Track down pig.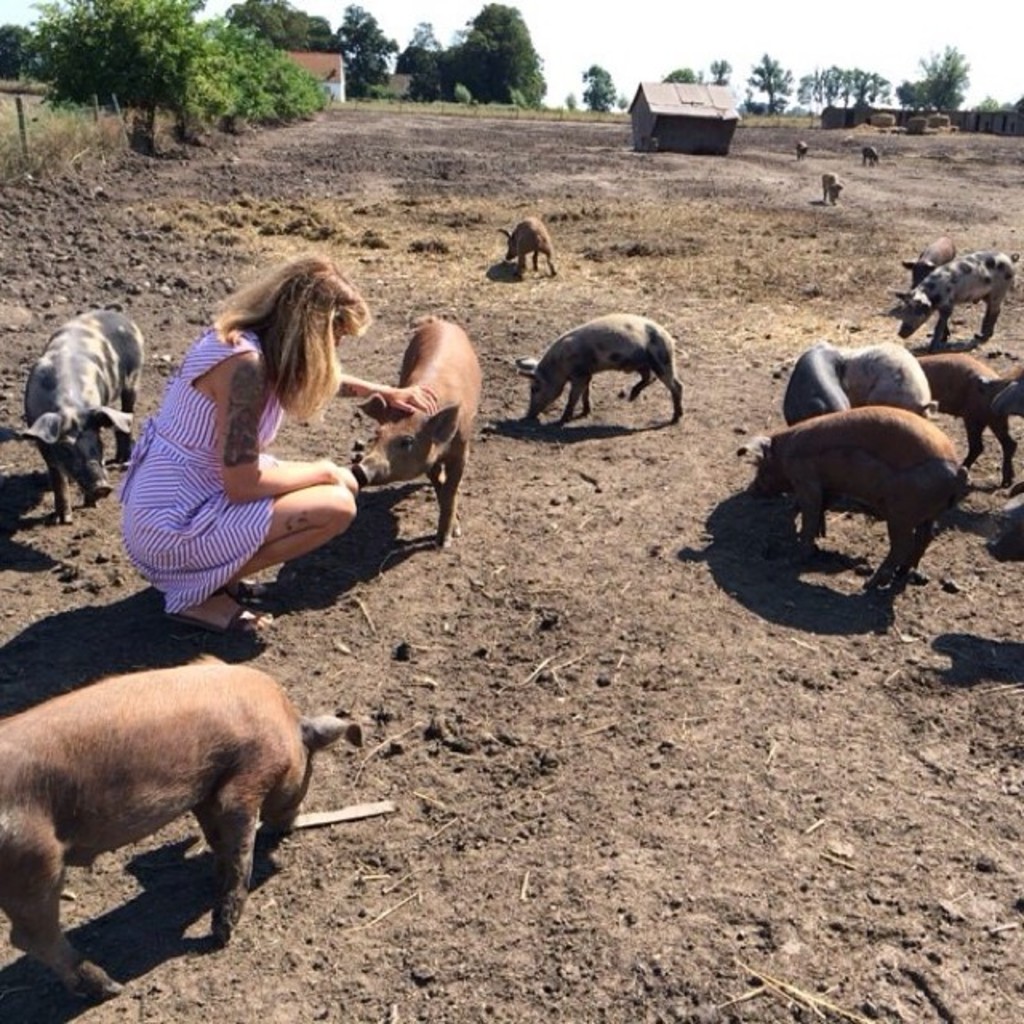
Tracked to {"x1": 349, "y1": 312, "x2": 486, "y2": 549}.
